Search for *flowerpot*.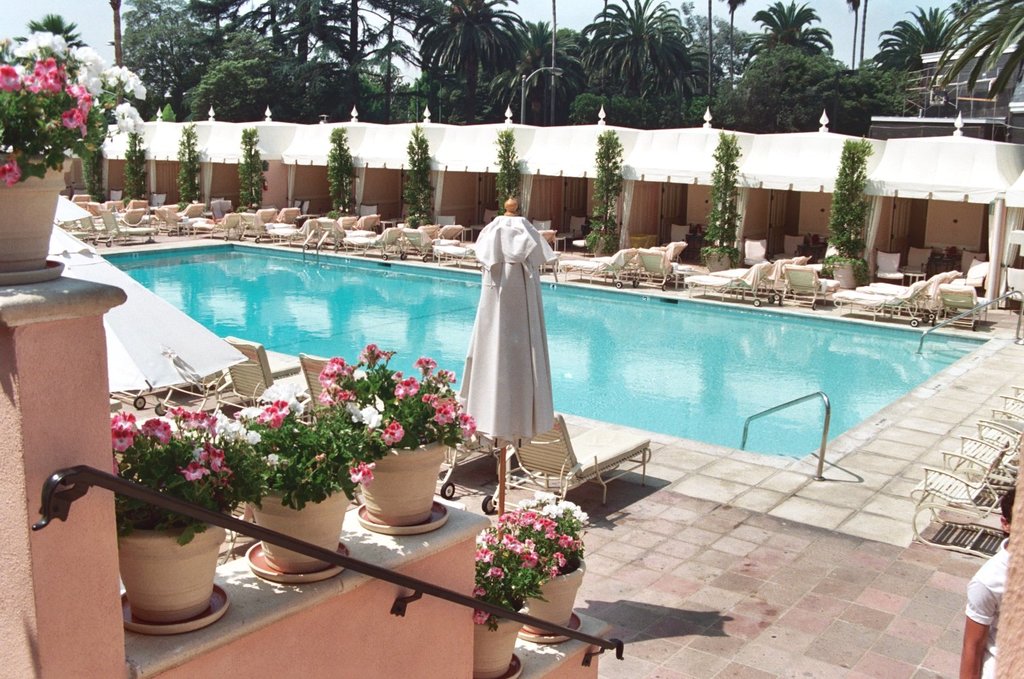
Found at [x1=522, y1=559, x2=589, y2=644].
